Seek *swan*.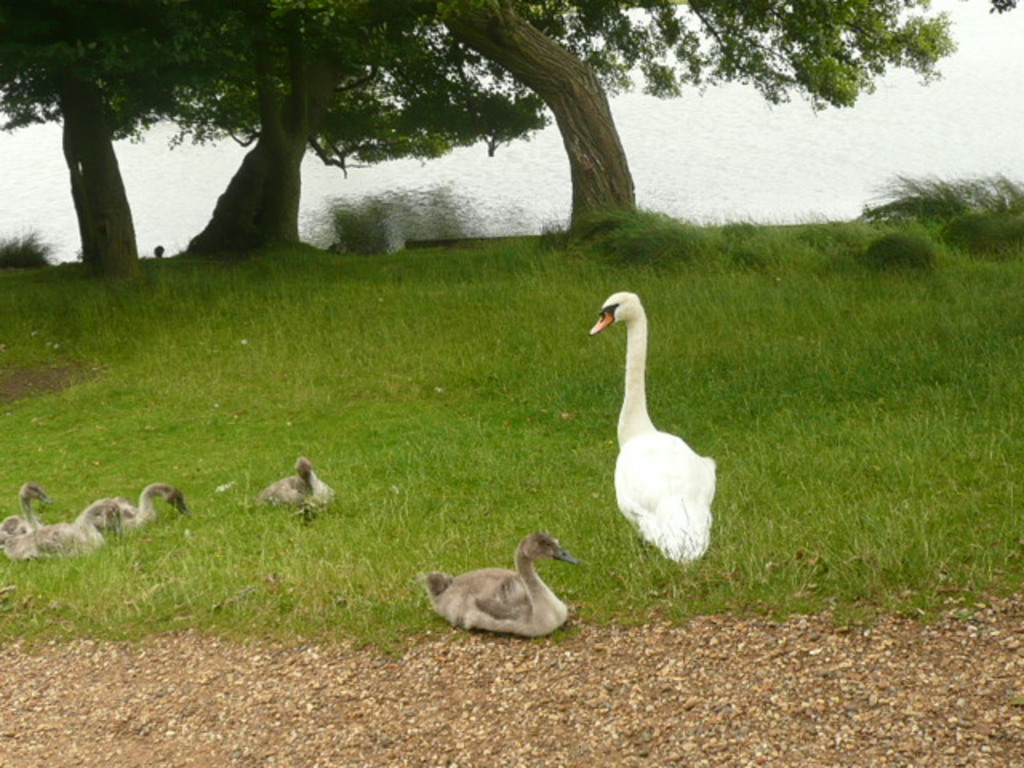
{"left": 418, "top": 531, "right": 568, "bottom": 637}.
